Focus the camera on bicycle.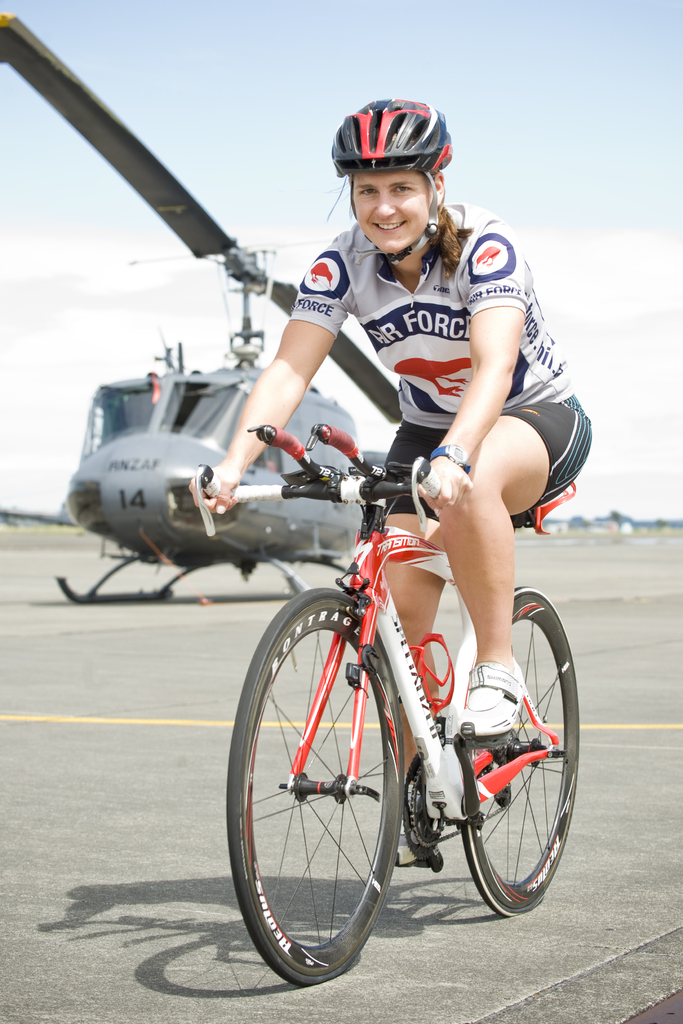
Focus region: [228, 369, 585, 985].
